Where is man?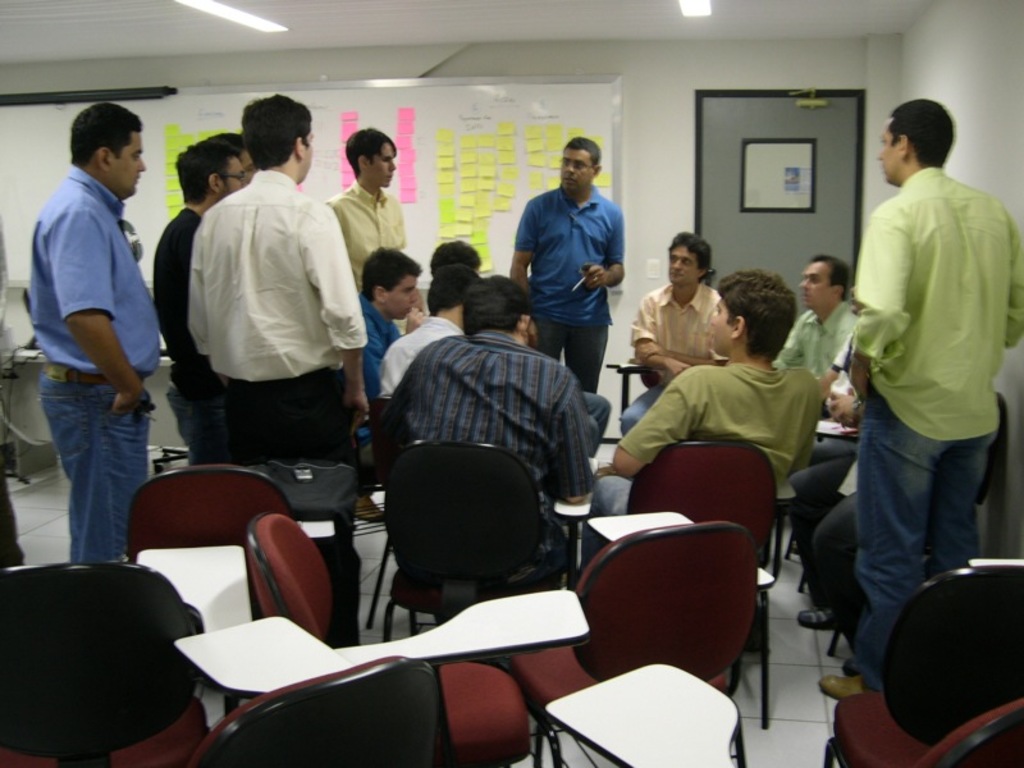
rect(572, 271, 817, 577).
